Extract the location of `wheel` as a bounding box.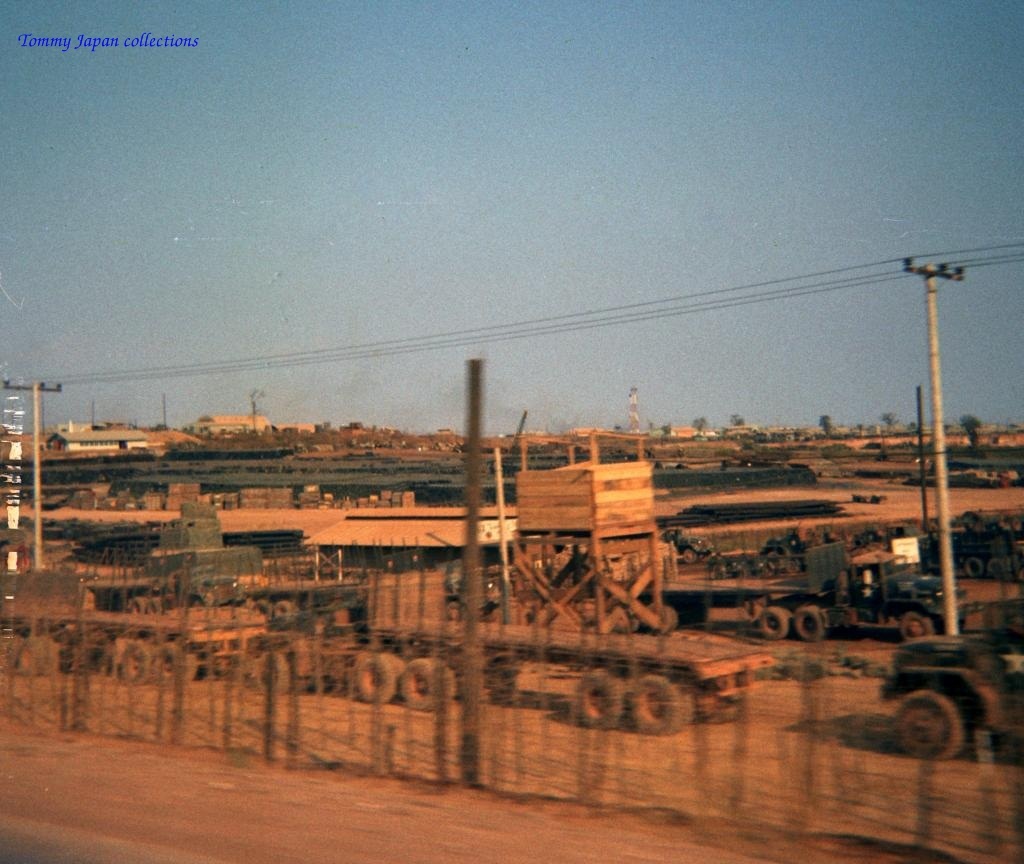
[left=444, top=599, right=459, bottom=621].
